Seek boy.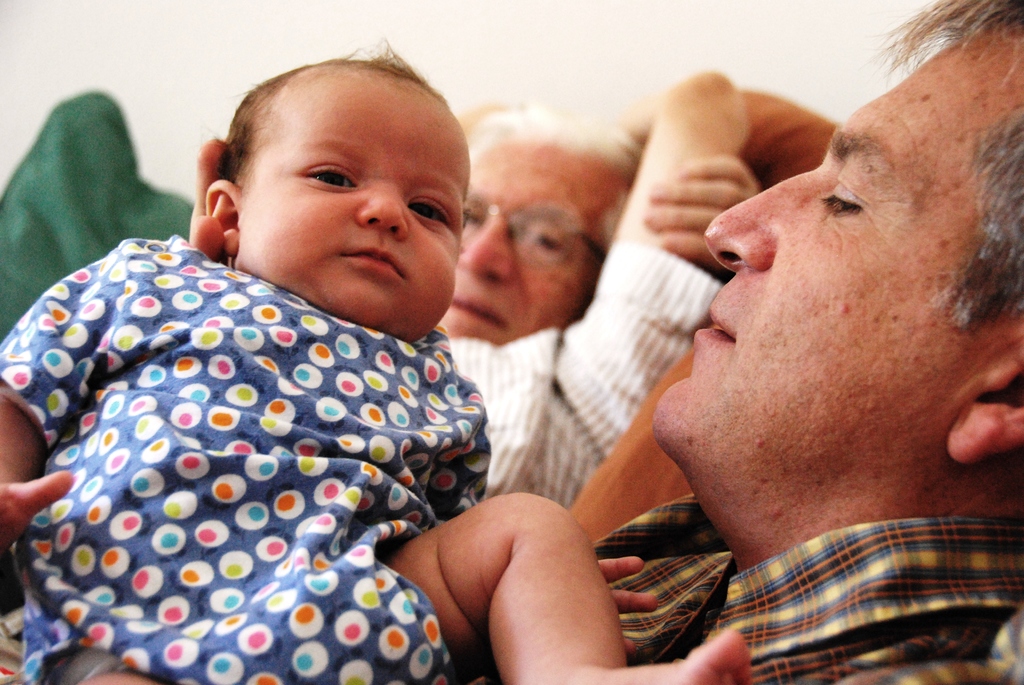
select_region(0, 15, 755, 684).
